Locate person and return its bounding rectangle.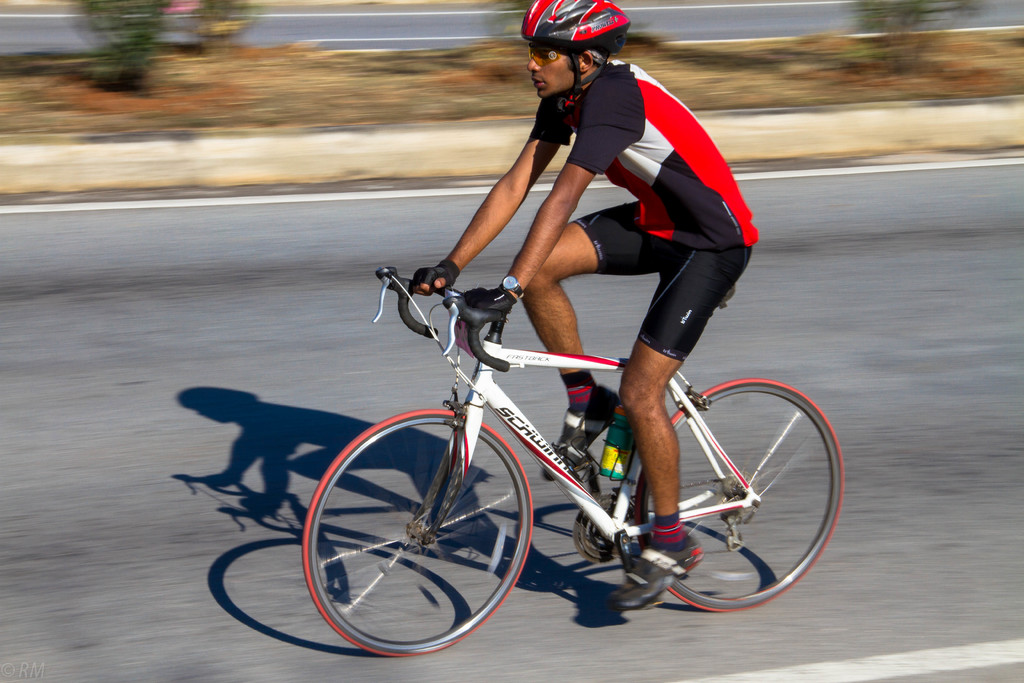
Rect(415, 0, 759, 611).
